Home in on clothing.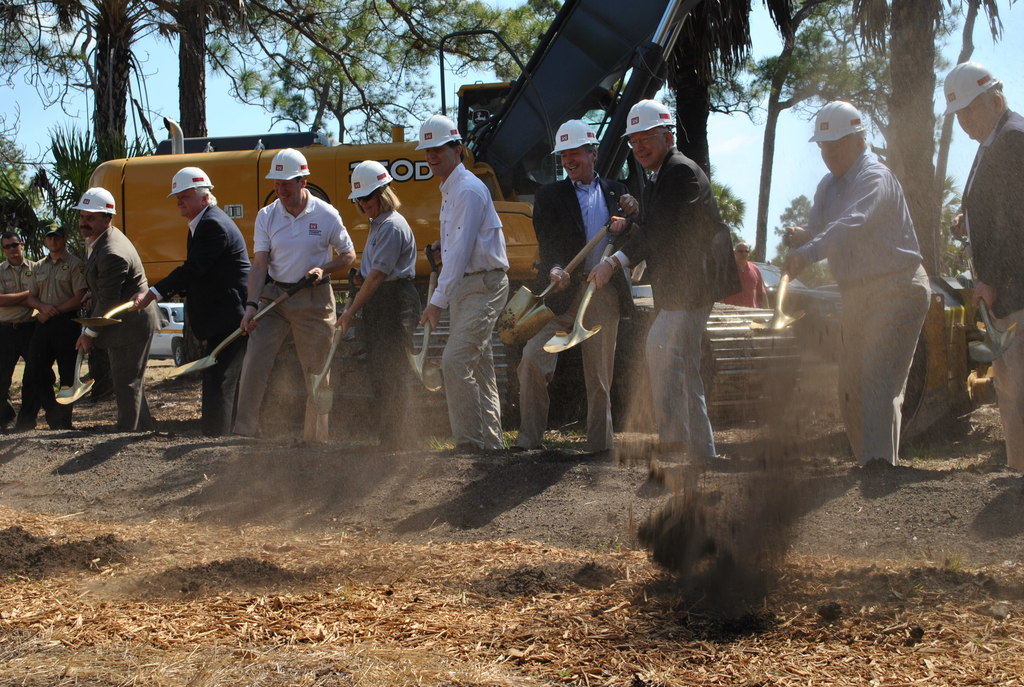
Homed in at 716,256,764,312.
